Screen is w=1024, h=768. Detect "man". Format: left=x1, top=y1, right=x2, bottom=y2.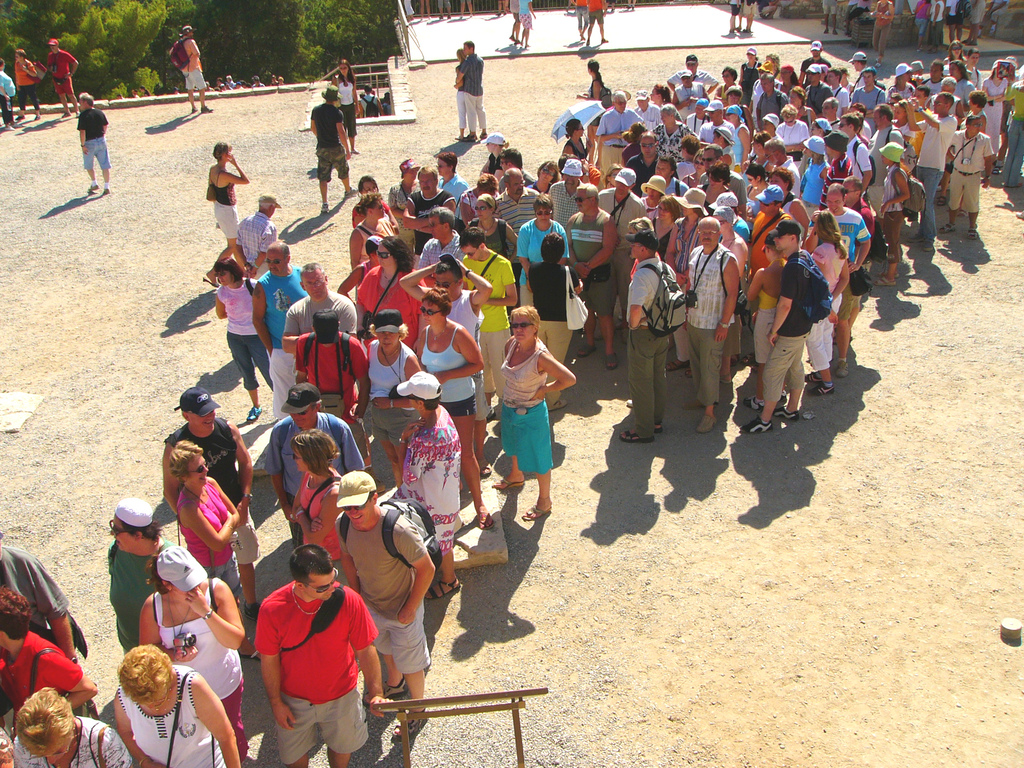
left=970, top=0, right=987, bottom=45.
